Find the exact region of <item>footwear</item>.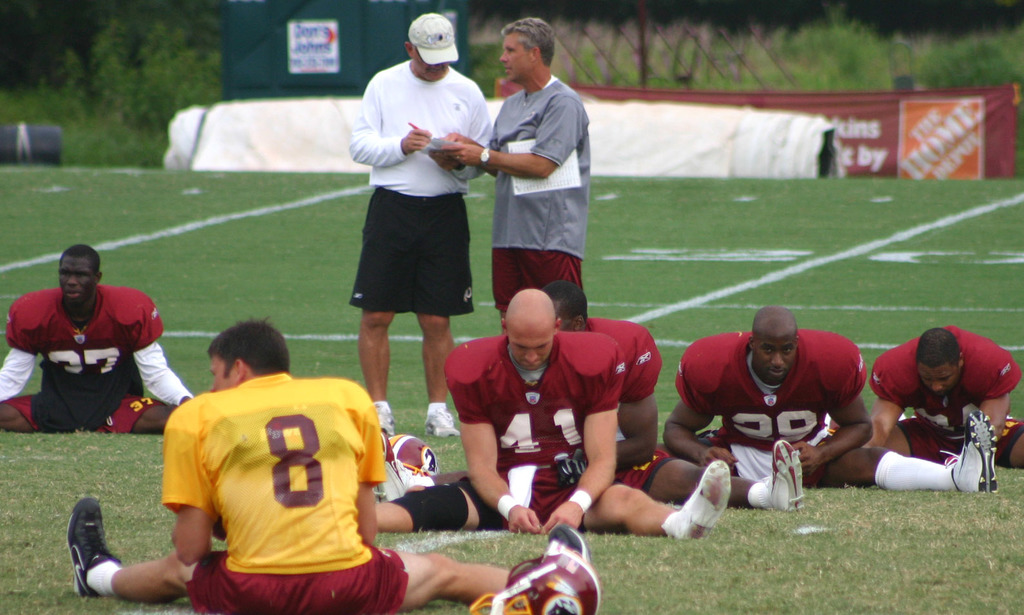
Exact region: left=665, top=453, right=726, bottom=545.
